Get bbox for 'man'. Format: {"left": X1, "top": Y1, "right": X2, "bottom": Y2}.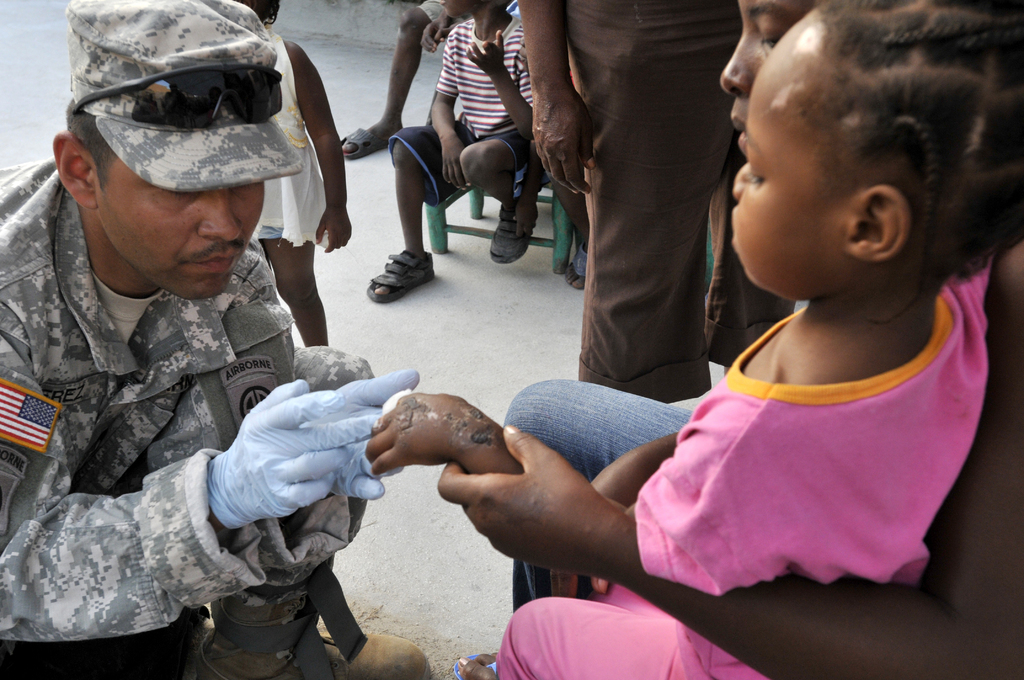
{"left": 366, "top": 0, "right": 544, "bottom": 305}.
